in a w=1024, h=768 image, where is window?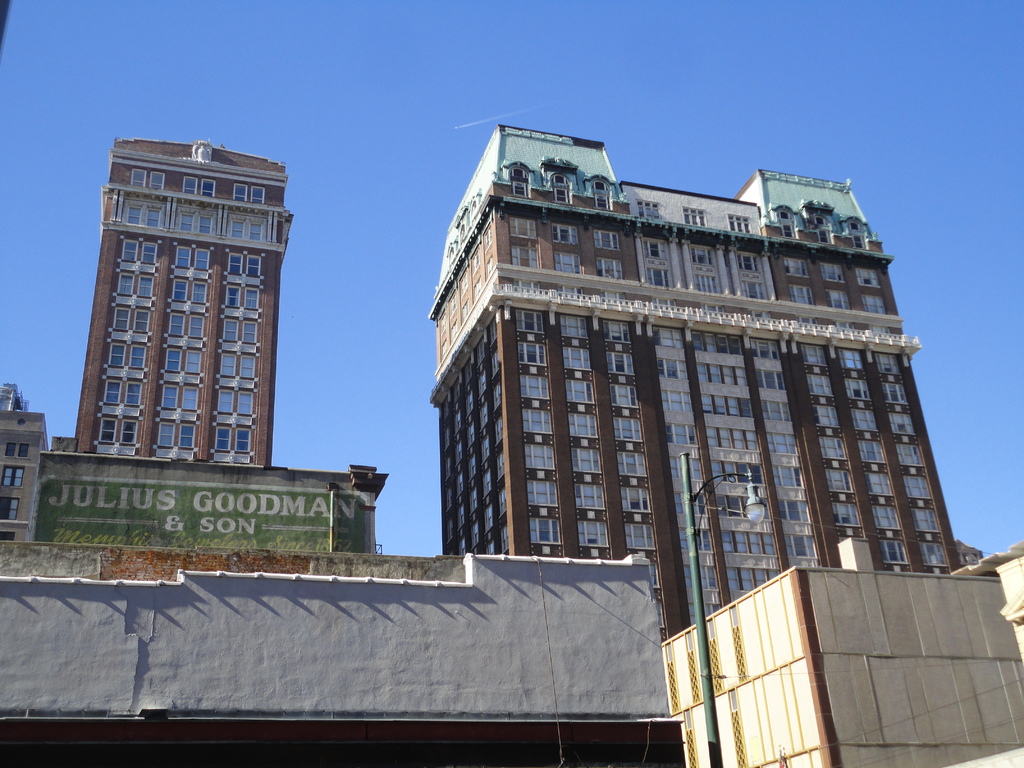
x1=571 y1=445 x2=598 y2=470.
